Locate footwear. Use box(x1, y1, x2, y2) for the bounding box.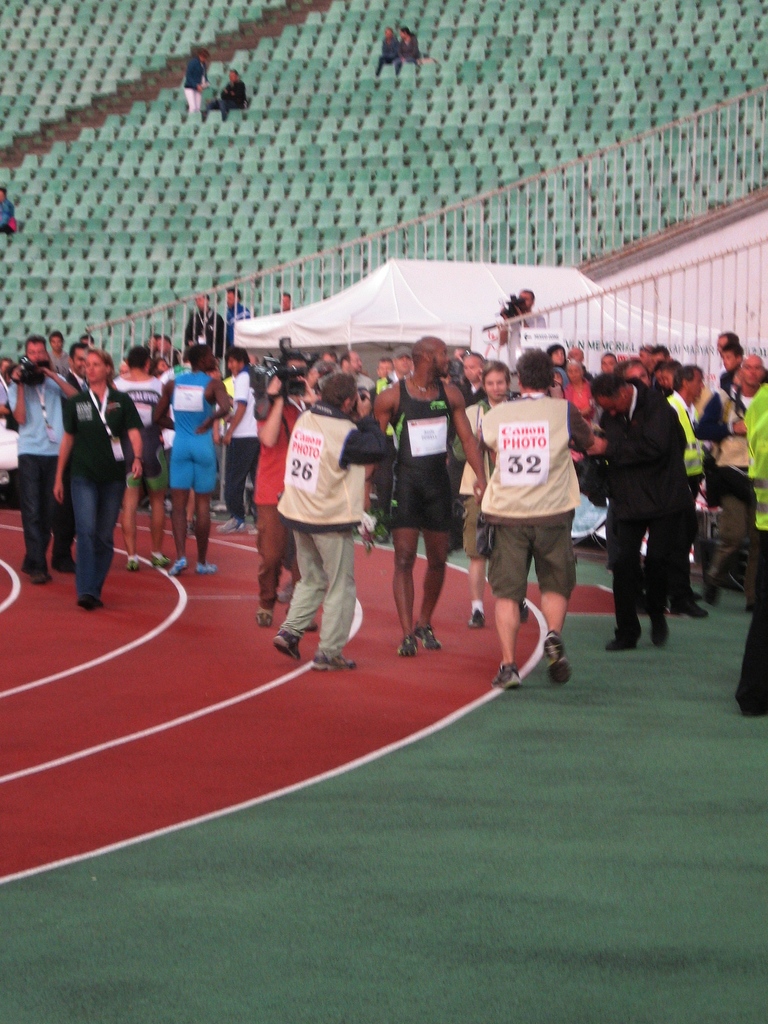
box(605, 636, 637, 651).
